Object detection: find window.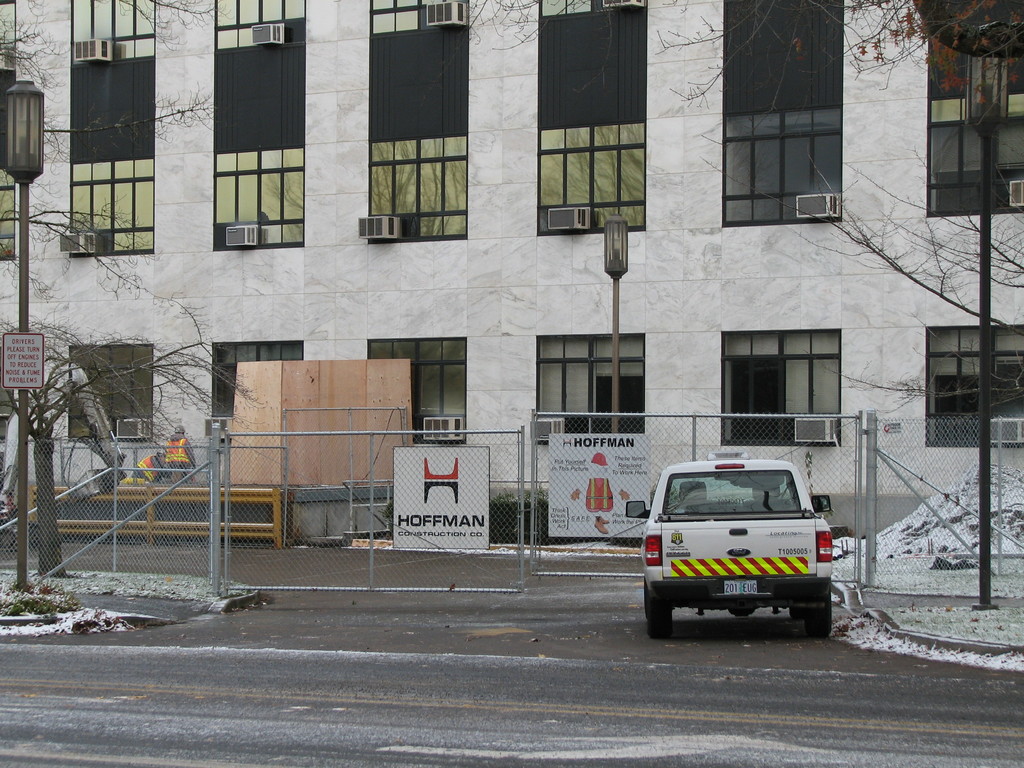
x1=542, y1=0, x2=643, y2=16.
